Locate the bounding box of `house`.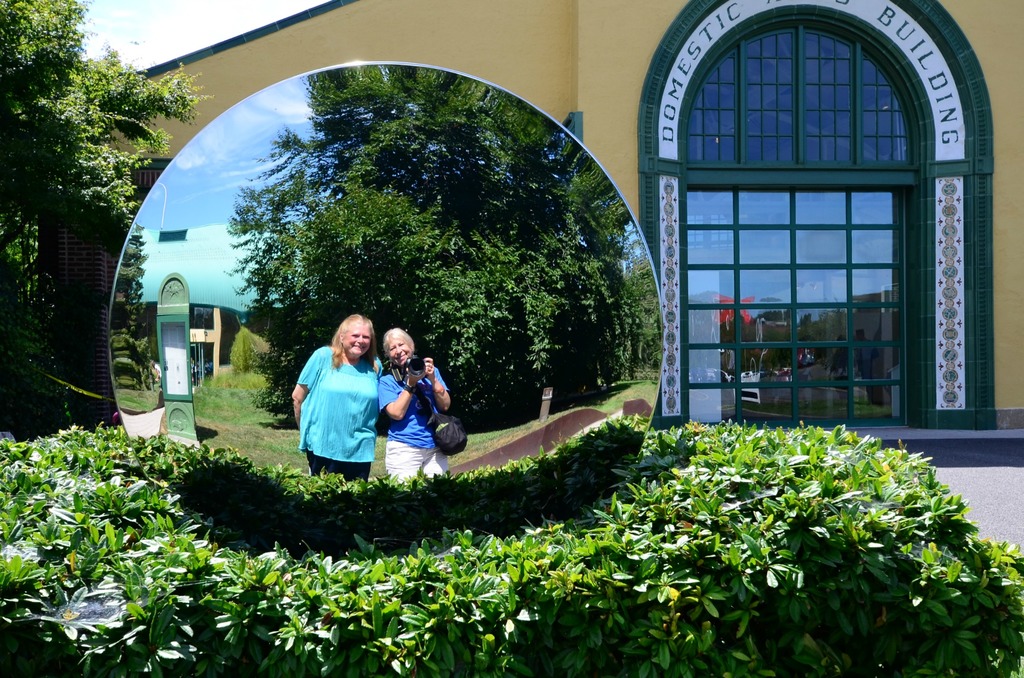
Bounding box: bbox=[0, 0, 1023, 478].
